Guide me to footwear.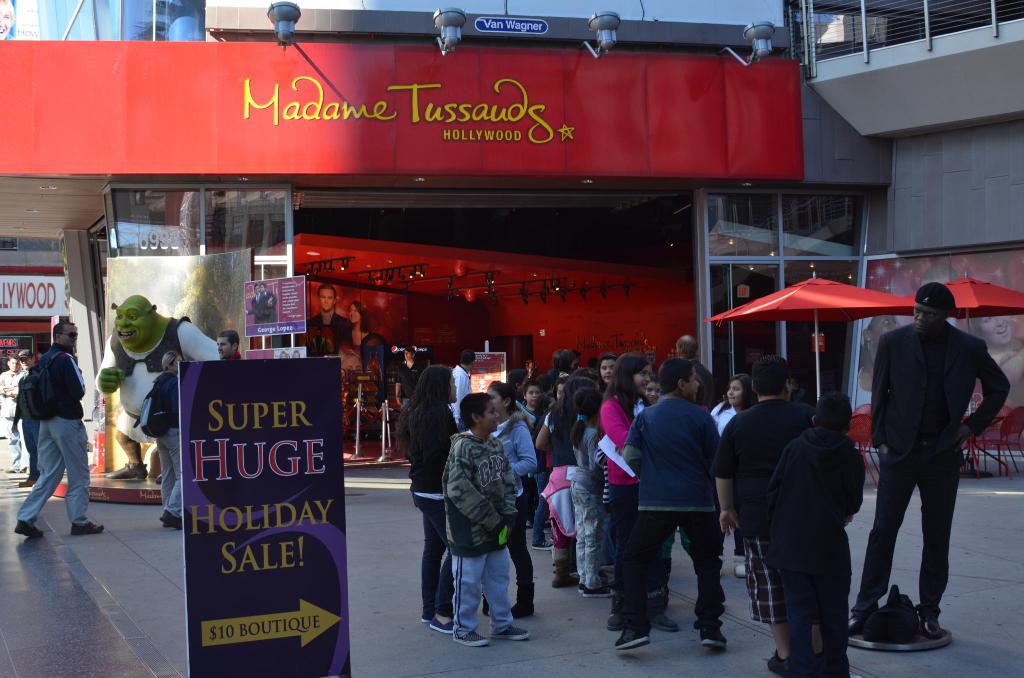
Guidance: <box>106,461,146,480</box>.
